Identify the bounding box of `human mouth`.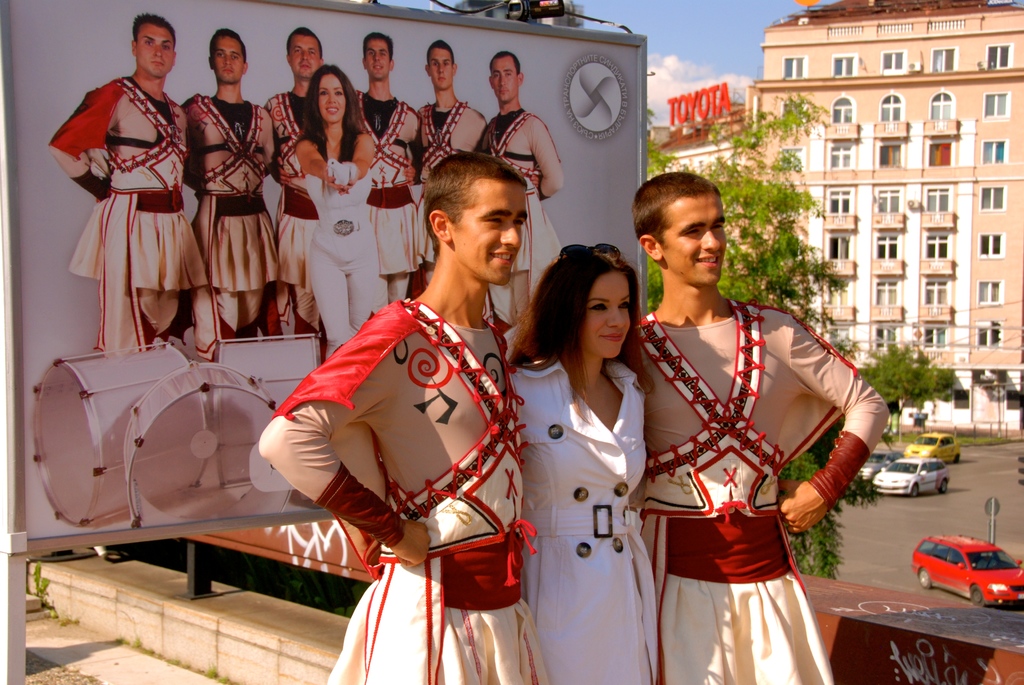
rect(499, 90, 507, 94).
